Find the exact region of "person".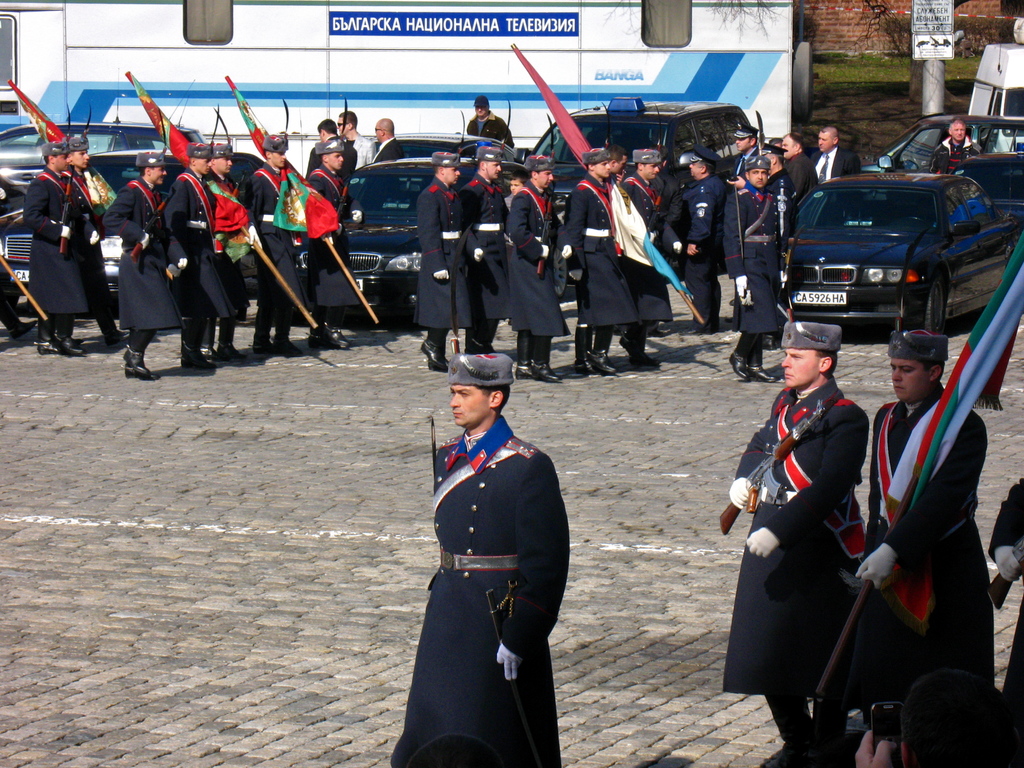
Exact region: x1=392, y1=352, x2=571, y2=767.
